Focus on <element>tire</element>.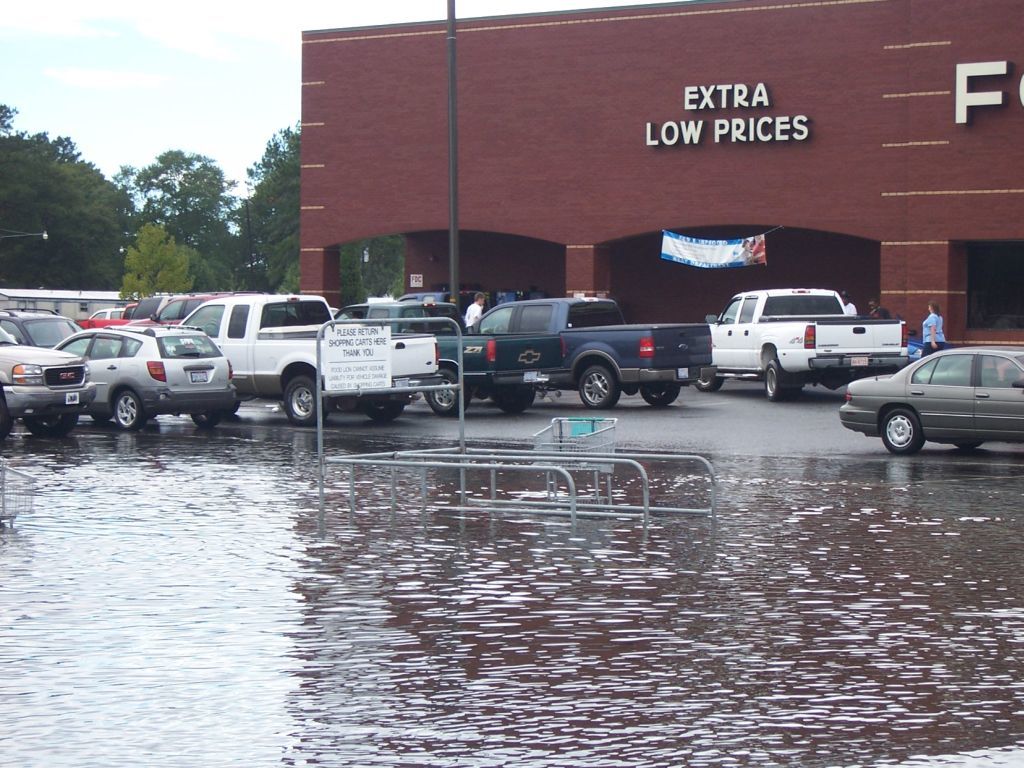
Focused at region(284, 377, 326, 424).
